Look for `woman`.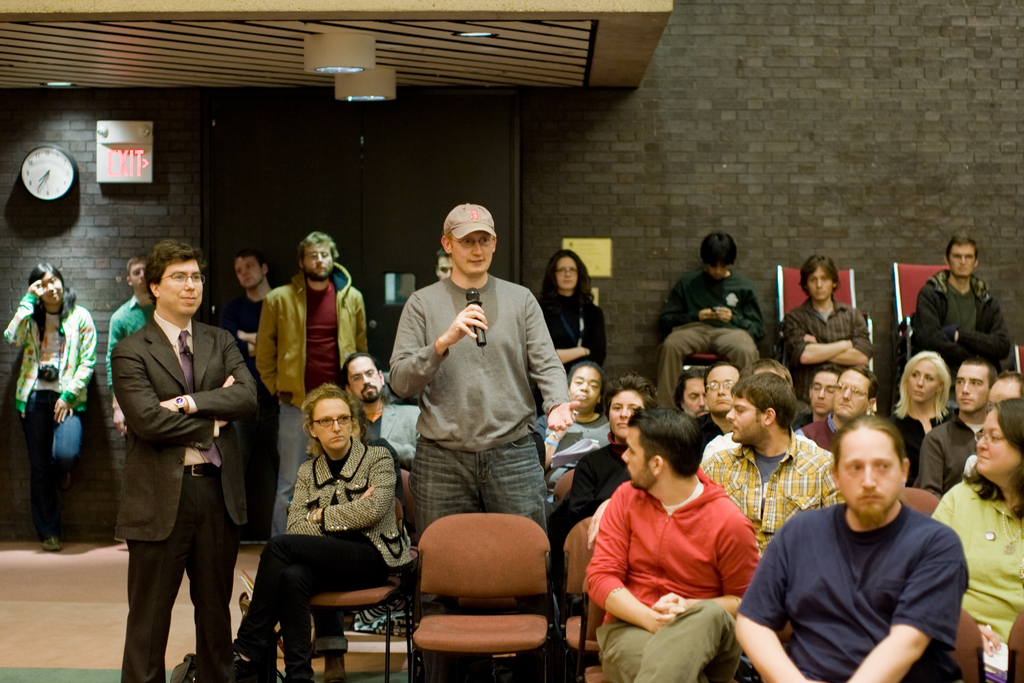
Found: BBox(536, 247, 605, 377).
